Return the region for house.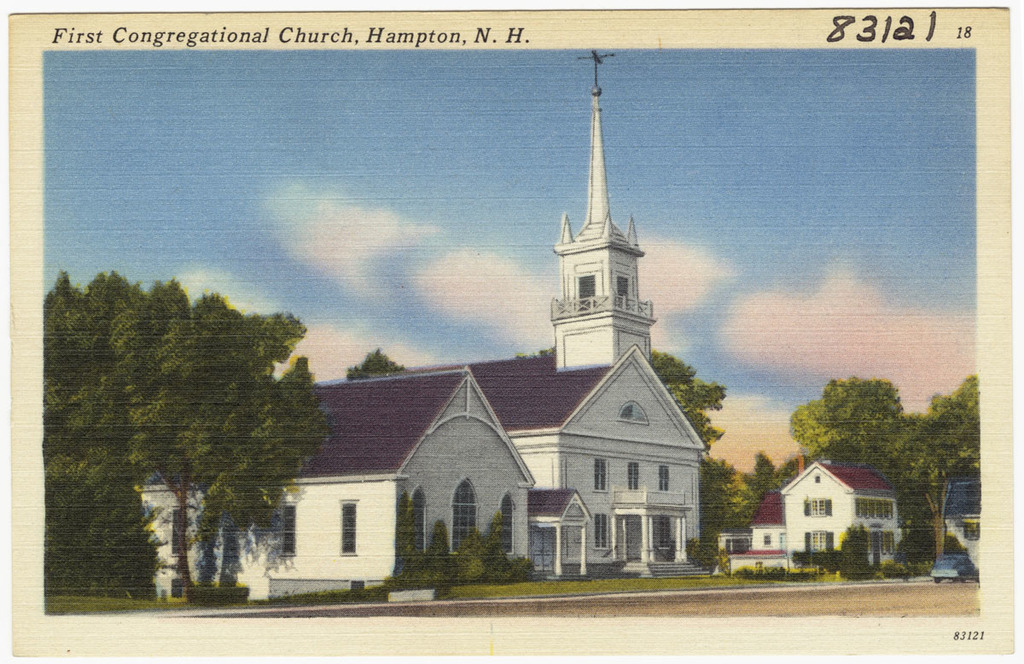
bbox(123, 365, 538, 597).
